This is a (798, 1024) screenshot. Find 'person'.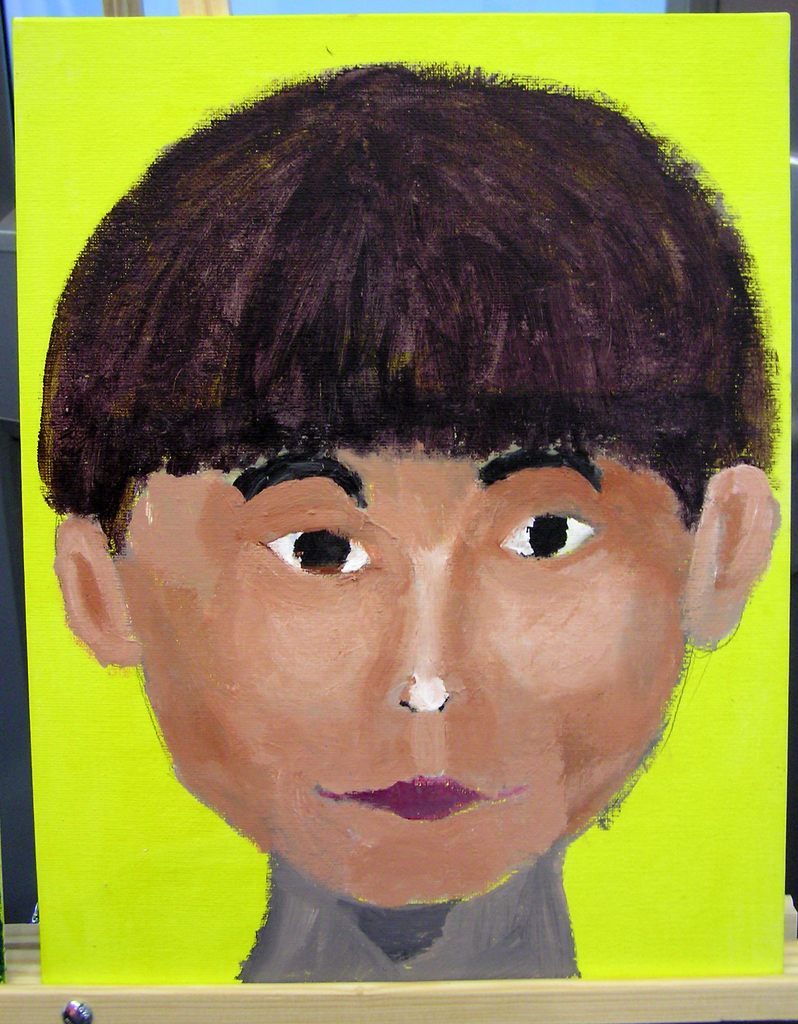
Bounding box: 4,45,784,987.
